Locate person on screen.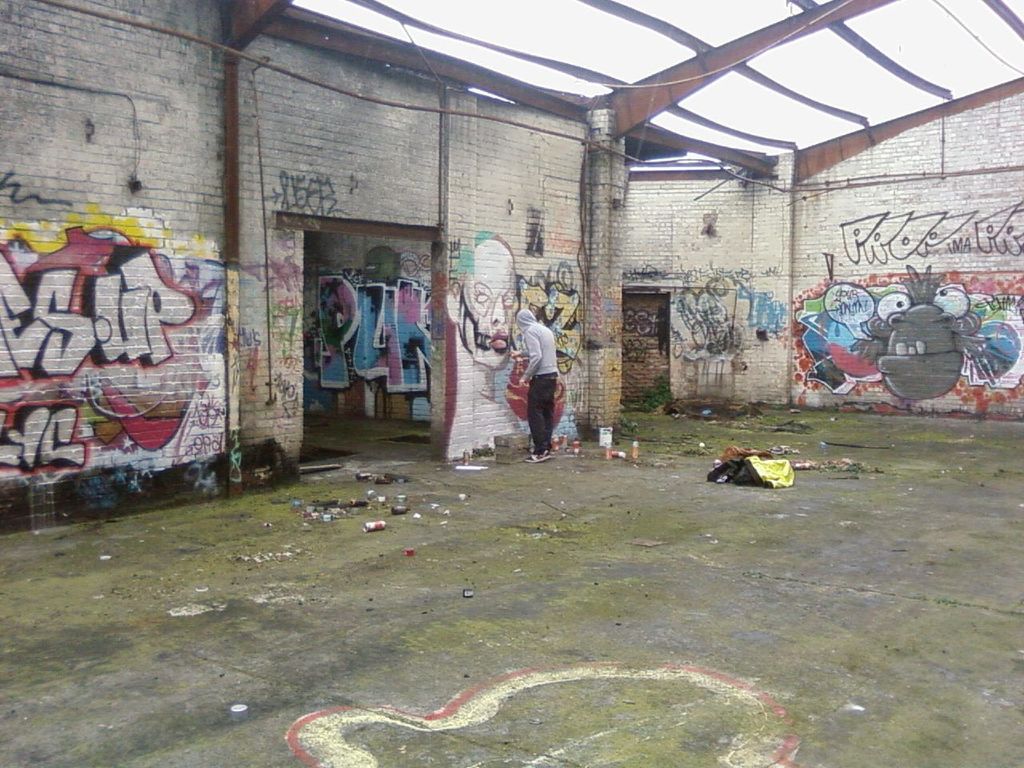
On screen at bbox=(502, 285, 571, 464).
